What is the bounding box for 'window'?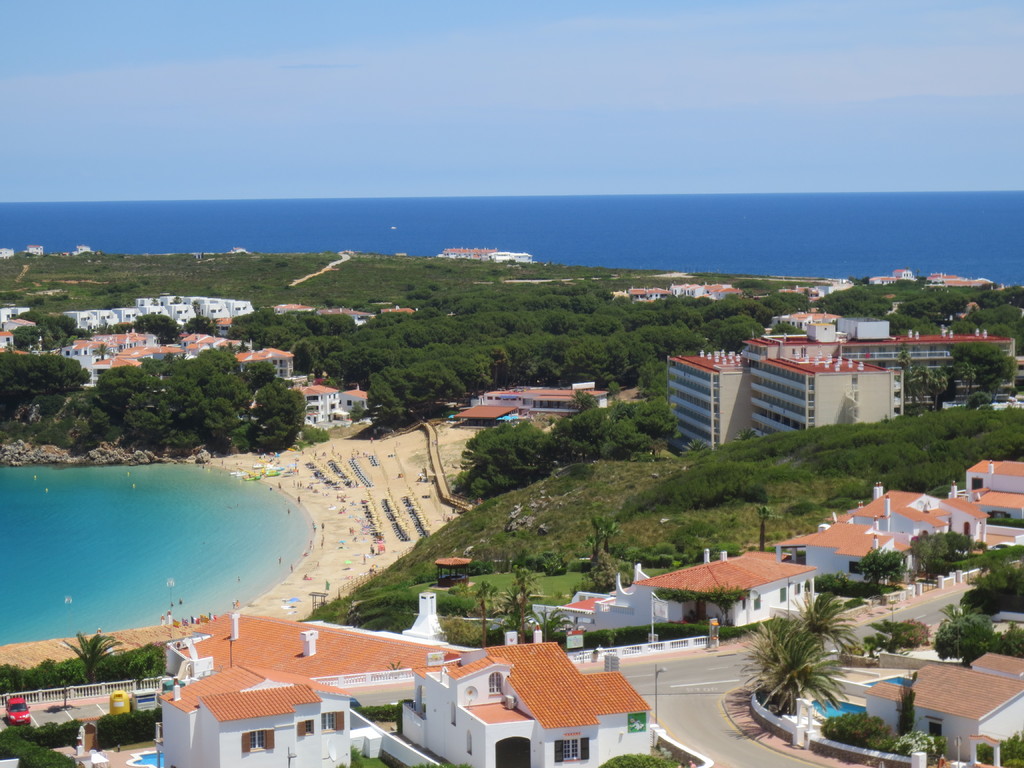
bbox=(547, 726, 596, 767).
